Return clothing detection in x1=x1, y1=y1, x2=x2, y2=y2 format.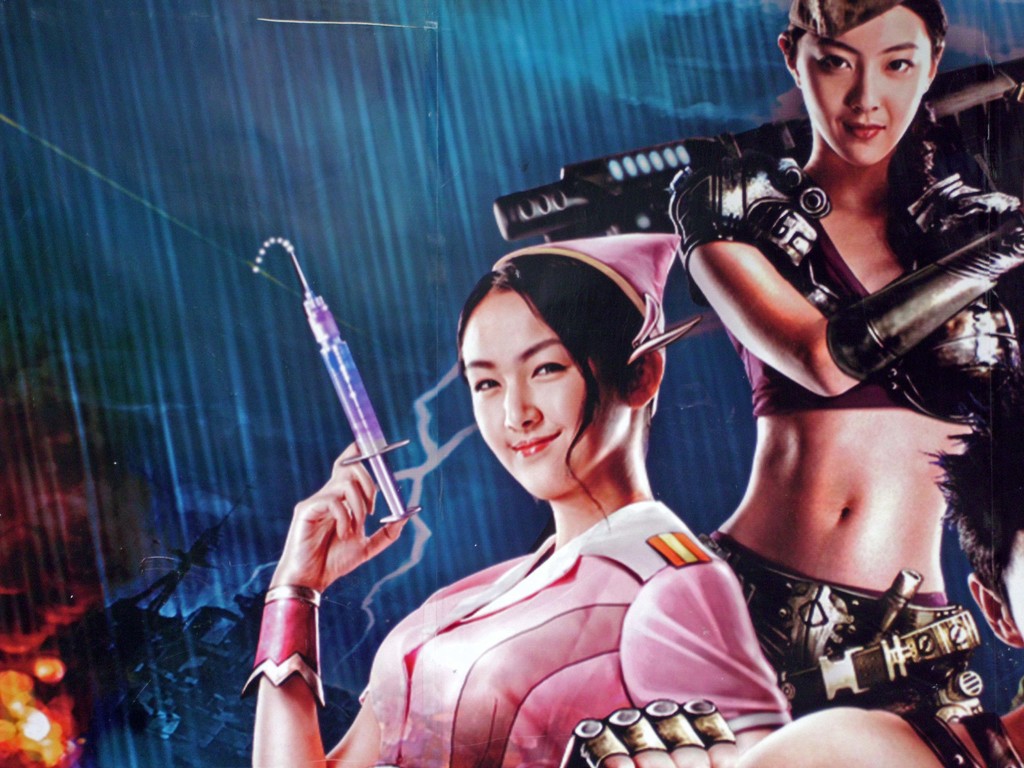
x1=902, y1=707, x2=1023, y2=767.
